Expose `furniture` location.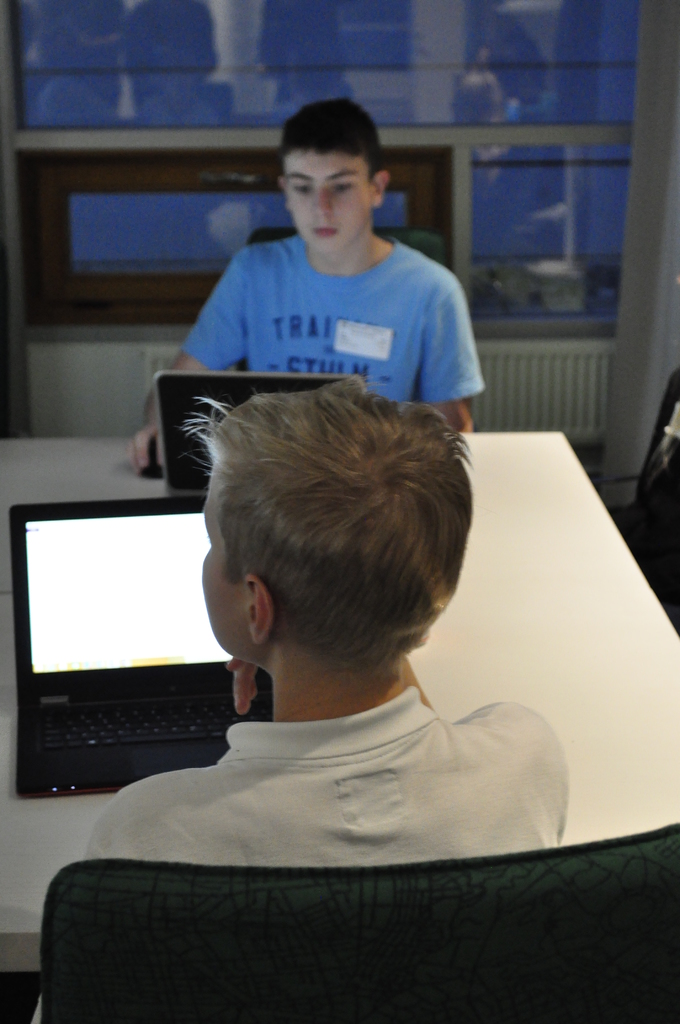
Exposed at 0 431 679 1023.
